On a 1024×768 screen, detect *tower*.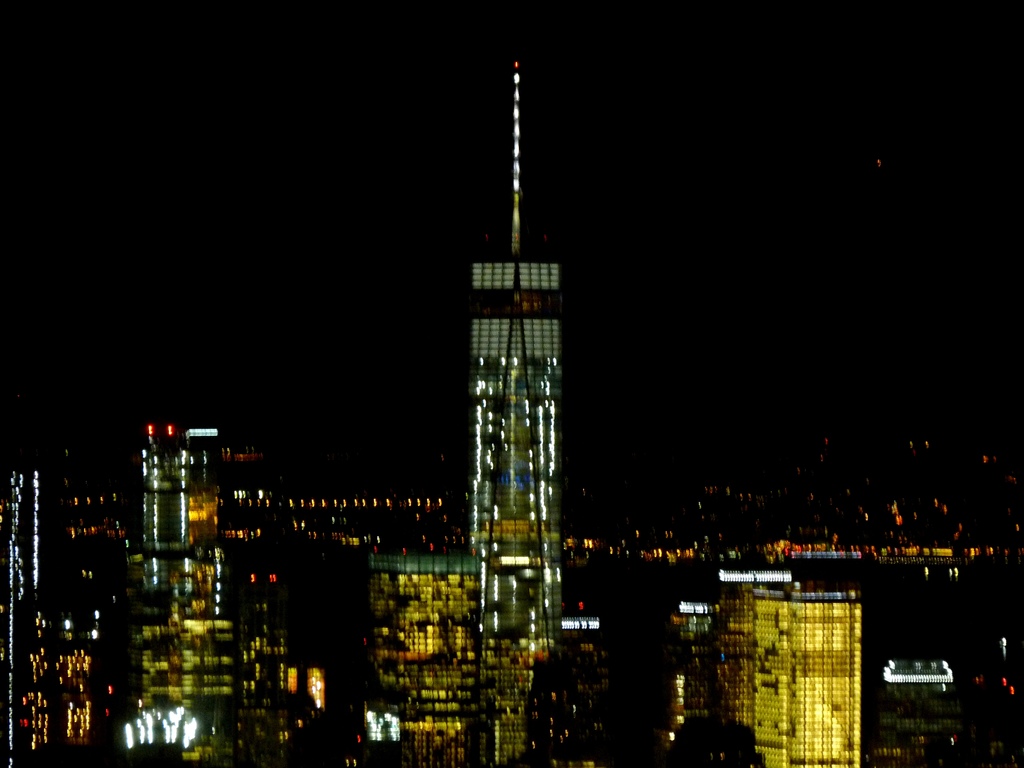
left=230, top=549, right=290, bottom=764.
